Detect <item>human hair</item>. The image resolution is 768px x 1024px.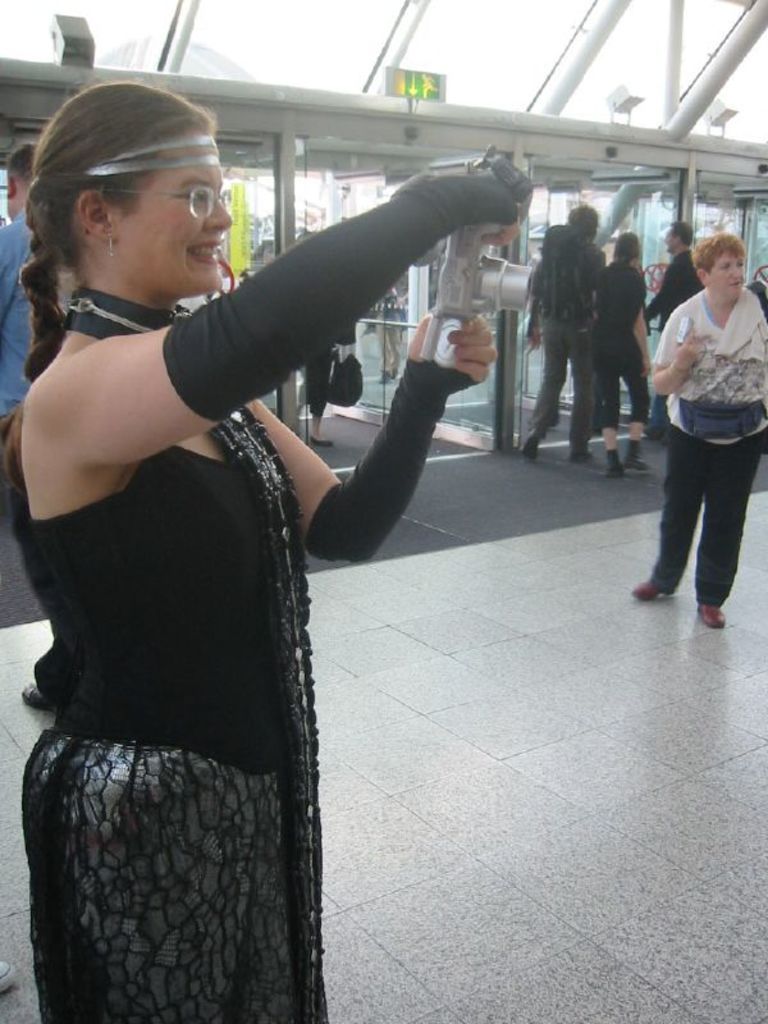
[0, 79, 215, 498].
